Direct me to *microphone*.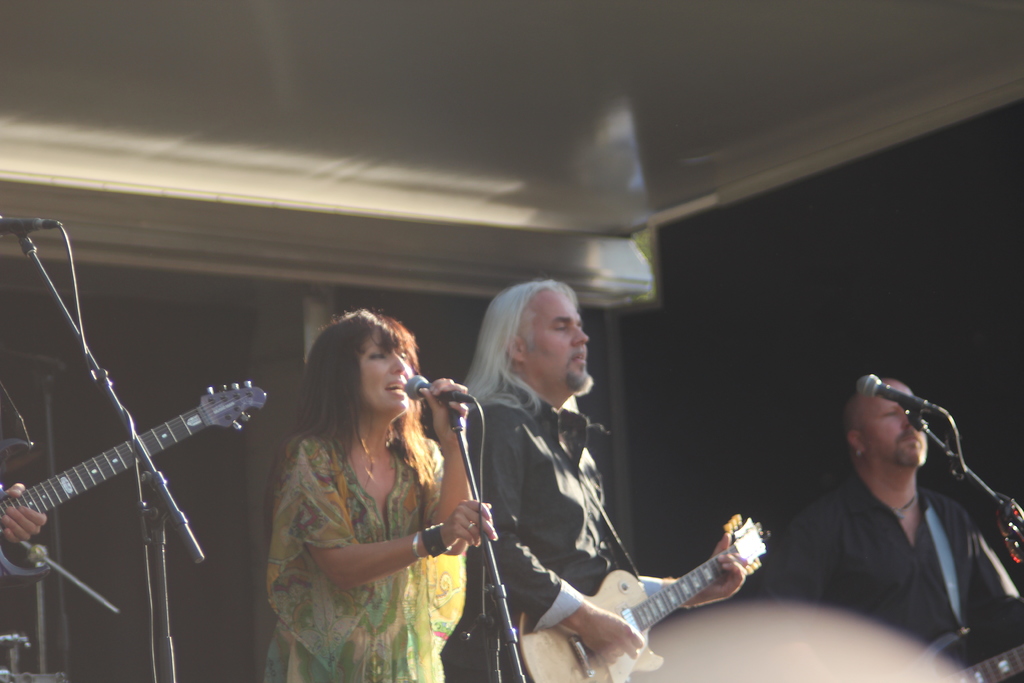
Direction: 0:213:59:235.
